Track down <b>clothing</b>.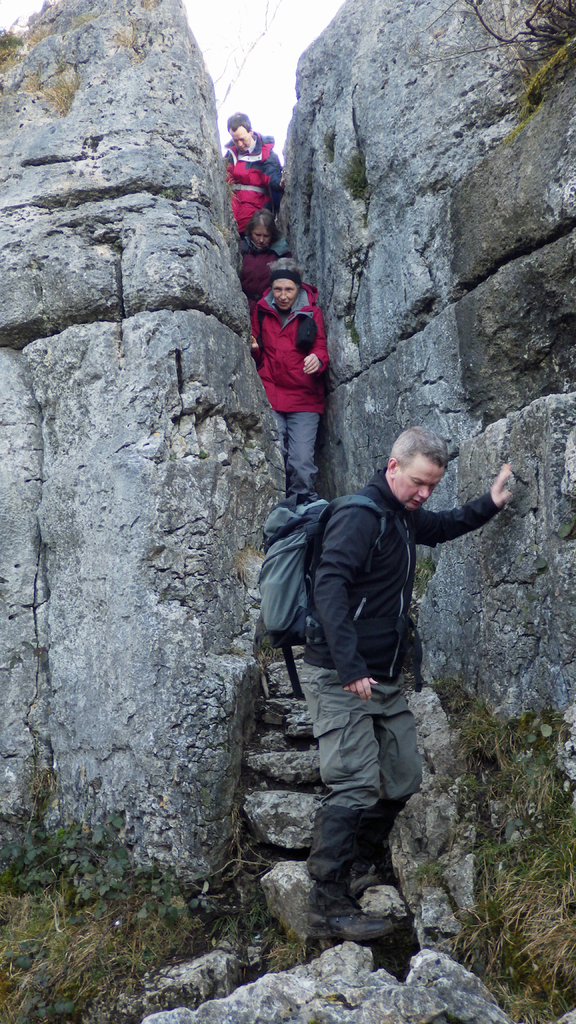
Tracked to crop(296, 465, 506, 911).
